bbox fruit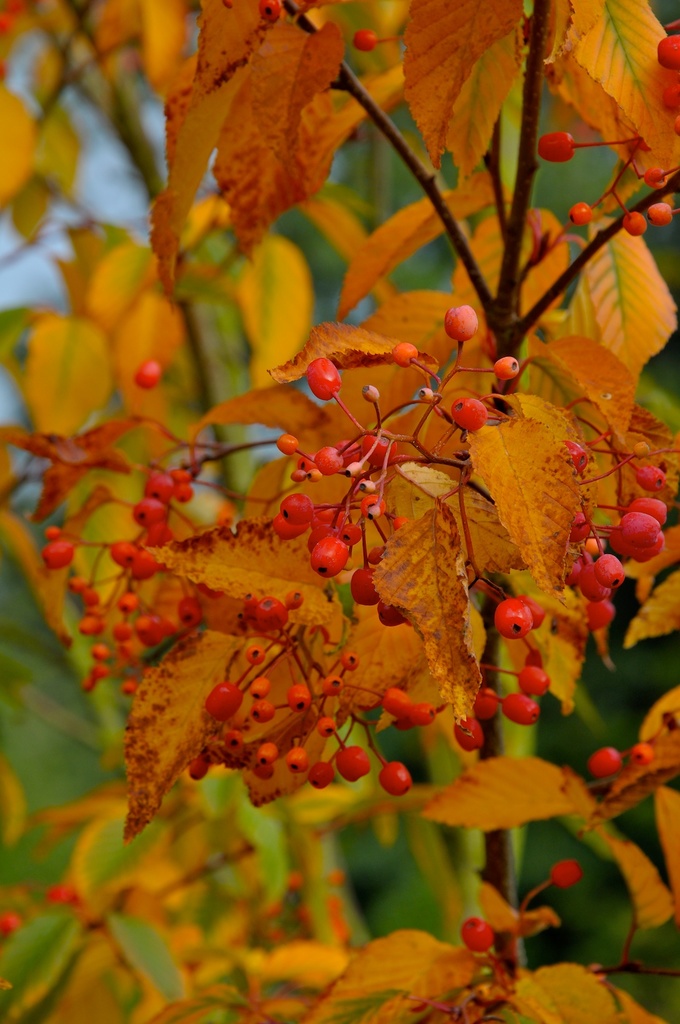
l=647, t=197, r=673, b=225
